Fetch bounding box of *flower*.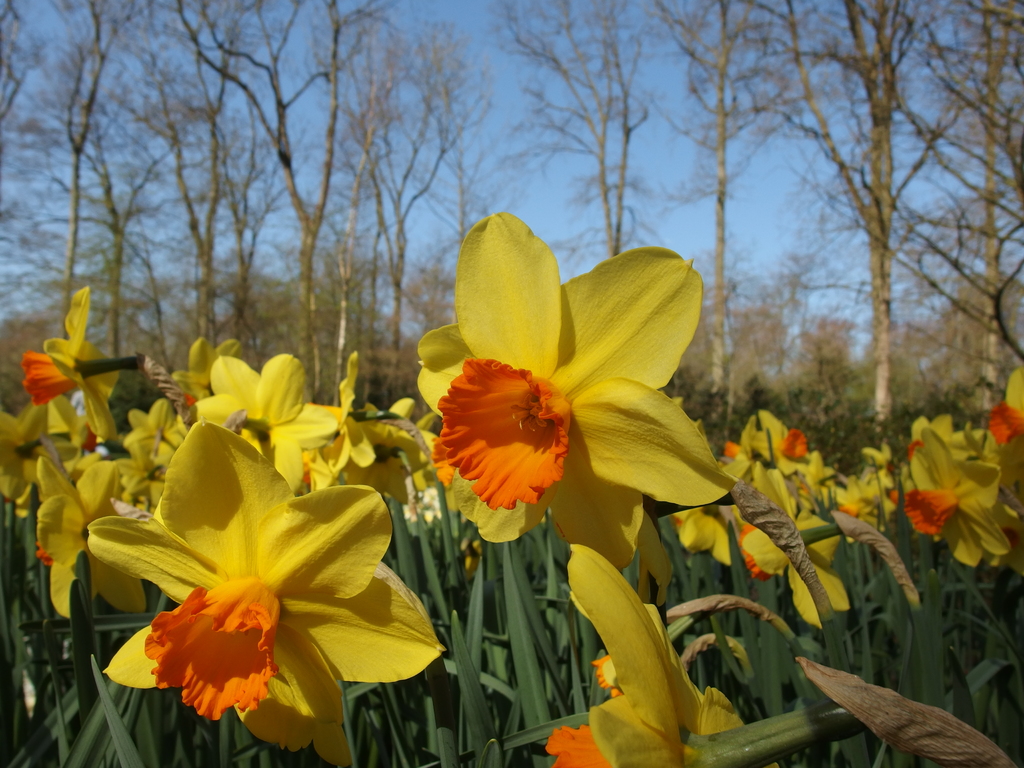
Bbox: <region>391, 226, 752, 560</region>.
